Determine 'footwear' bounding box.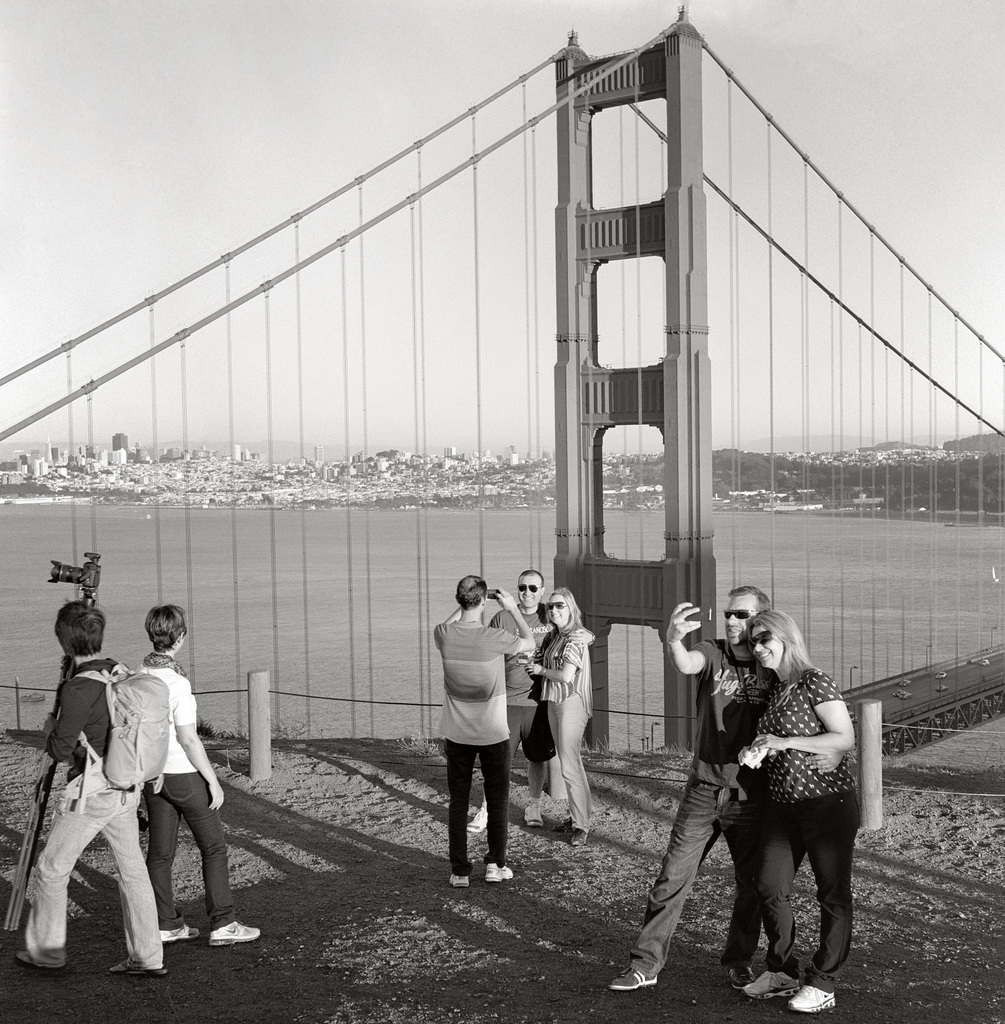
Determined: {"left": 785, "top": 983, "right": 839, "bottom": 1018}.
